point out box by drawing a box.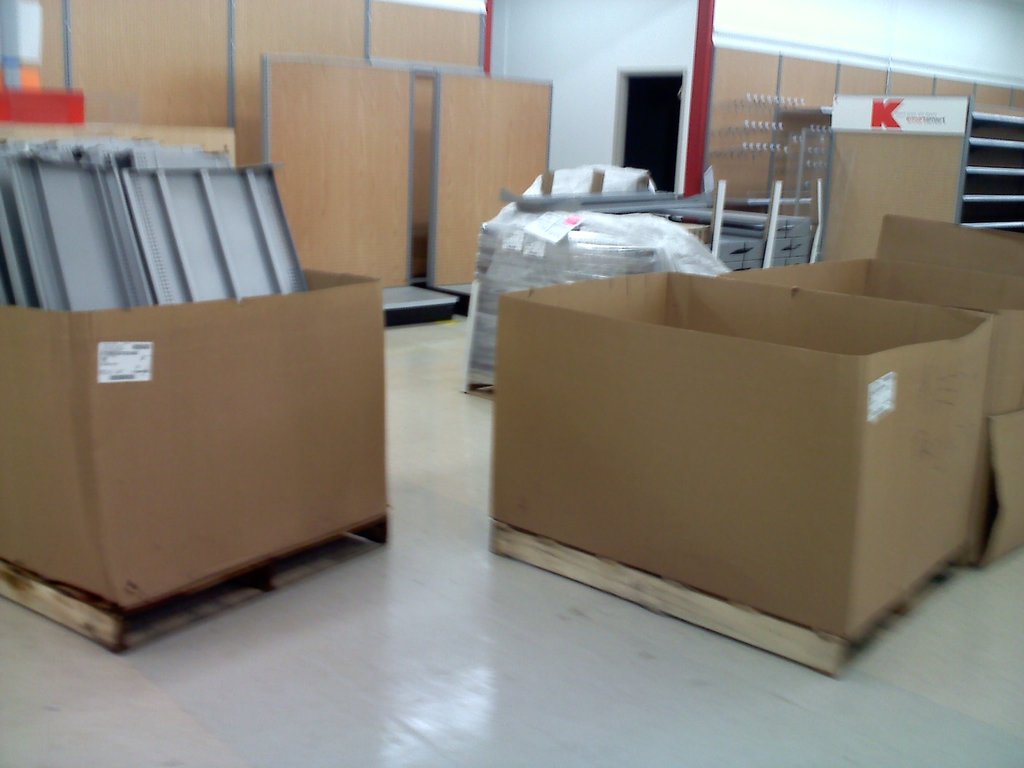
948:412:1023:568.
